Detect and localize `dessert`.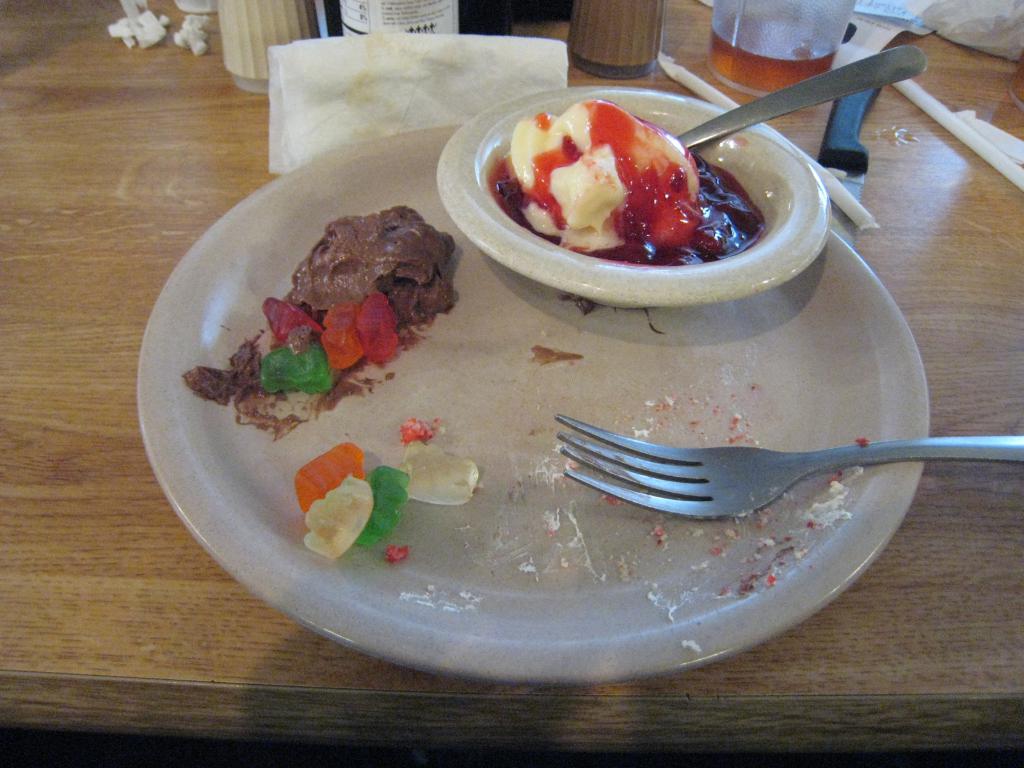
Localized at x1=472, y1=92, x2=746, y2=281.
